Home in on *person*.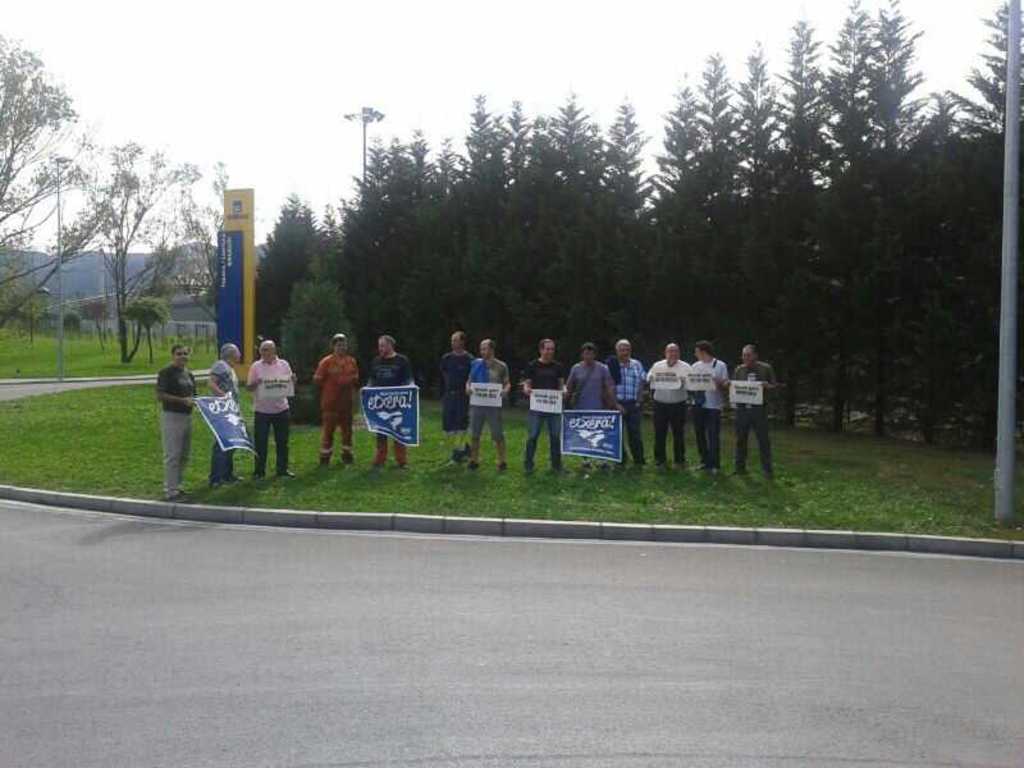
Homed in at bbox(438, 328, 476, 466).
